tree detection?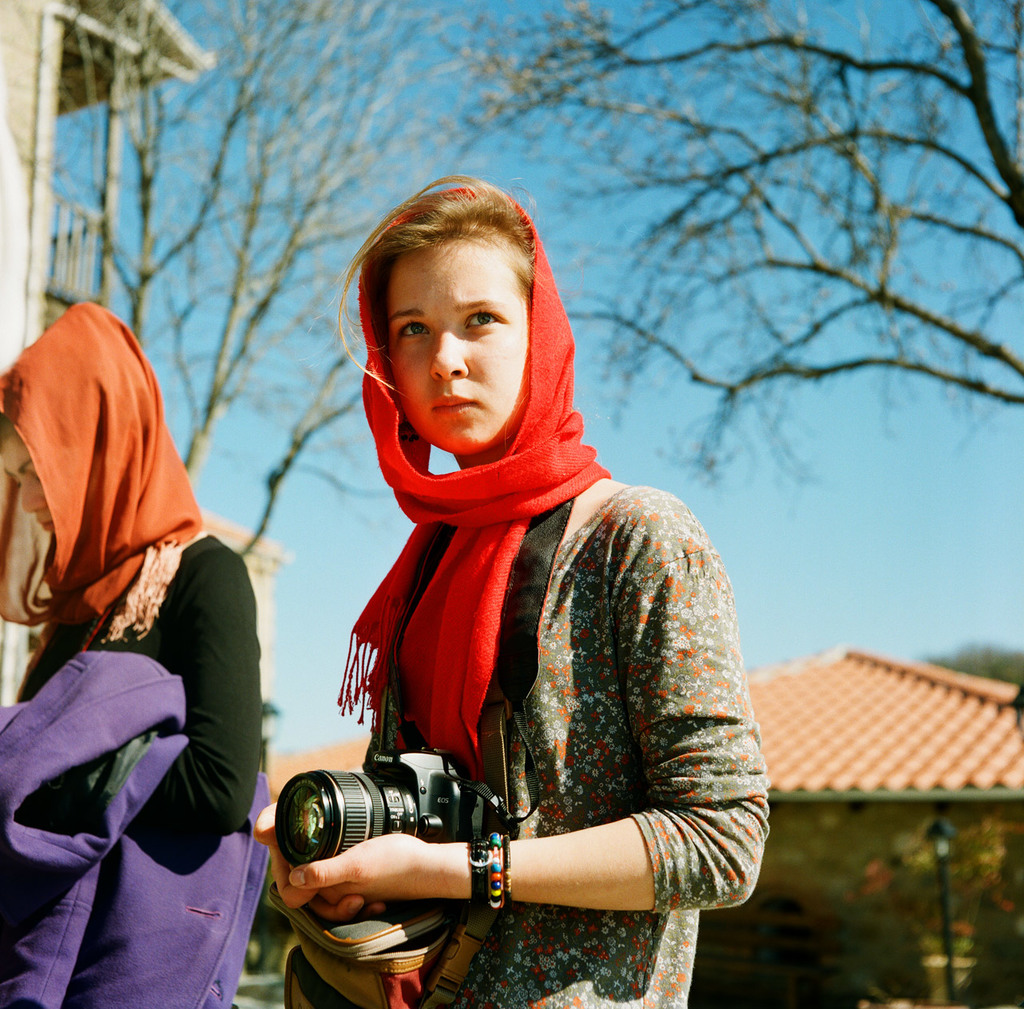
bbox=(880, 789, 994, 995)
